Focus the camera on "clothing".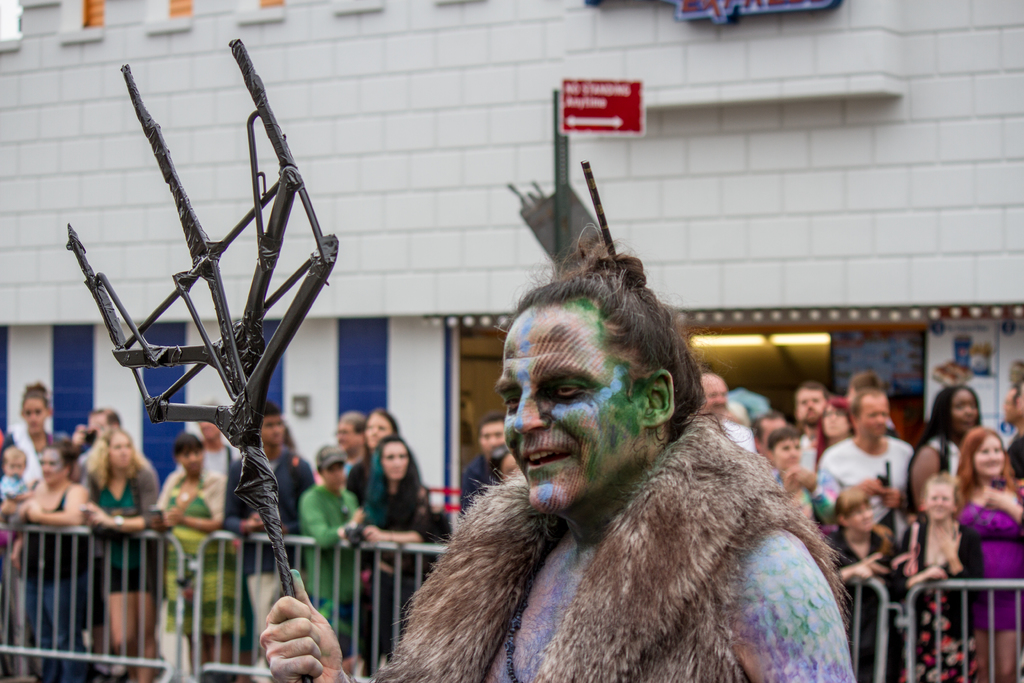
Focus region: <bbox>346, 442, 395, 501</bbox>.
